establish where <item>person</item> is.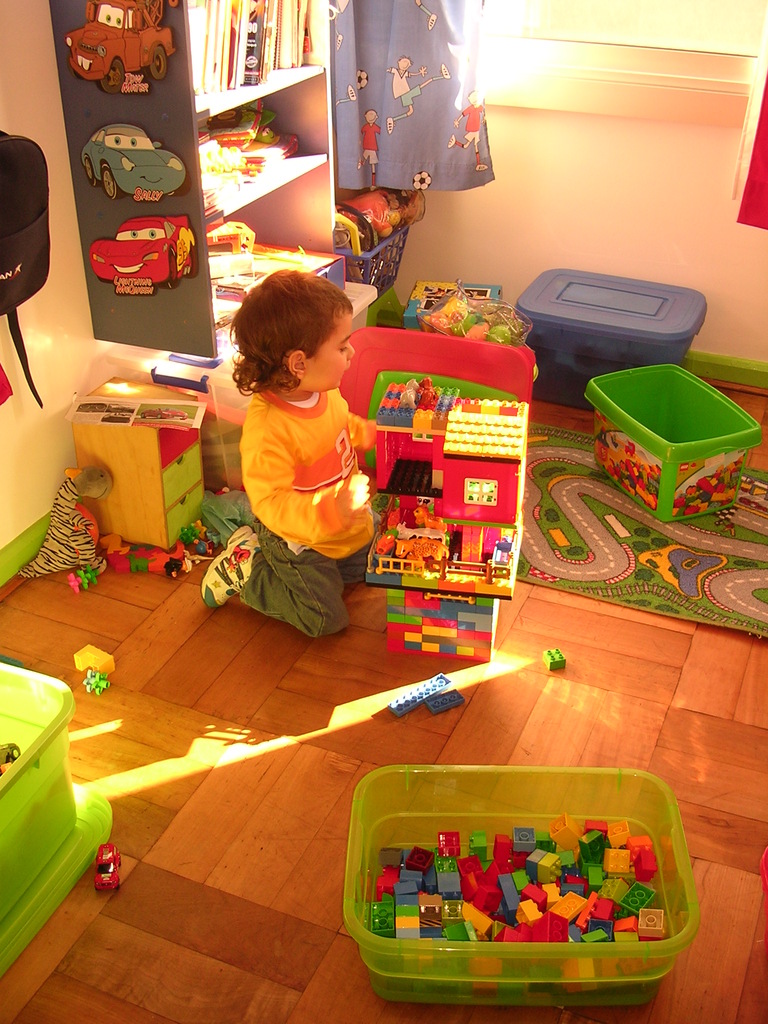
Established at 389 53 452 138.
